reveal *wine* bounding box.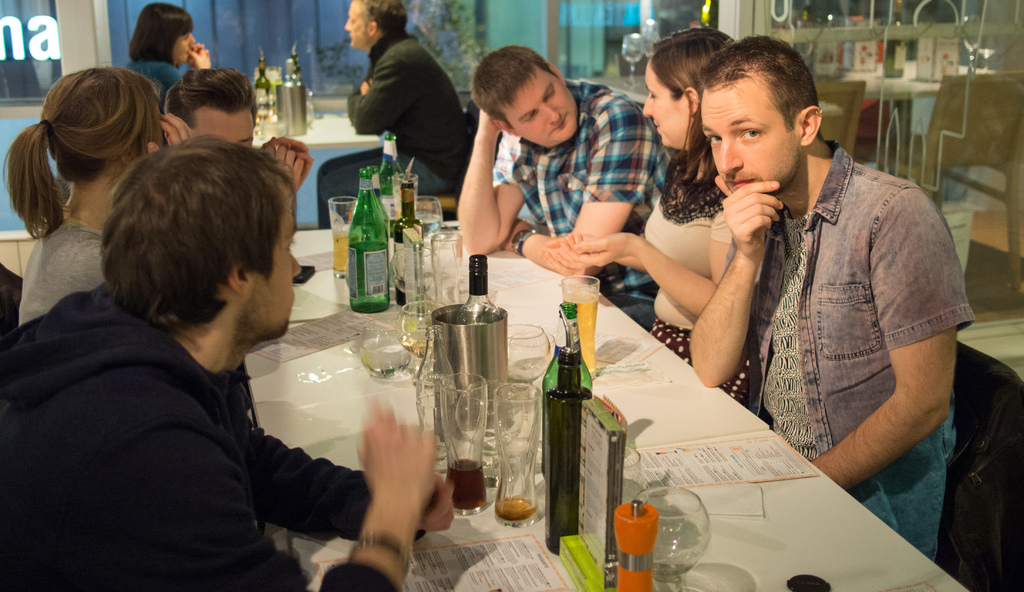
Revealed: 445,453,488,515.
